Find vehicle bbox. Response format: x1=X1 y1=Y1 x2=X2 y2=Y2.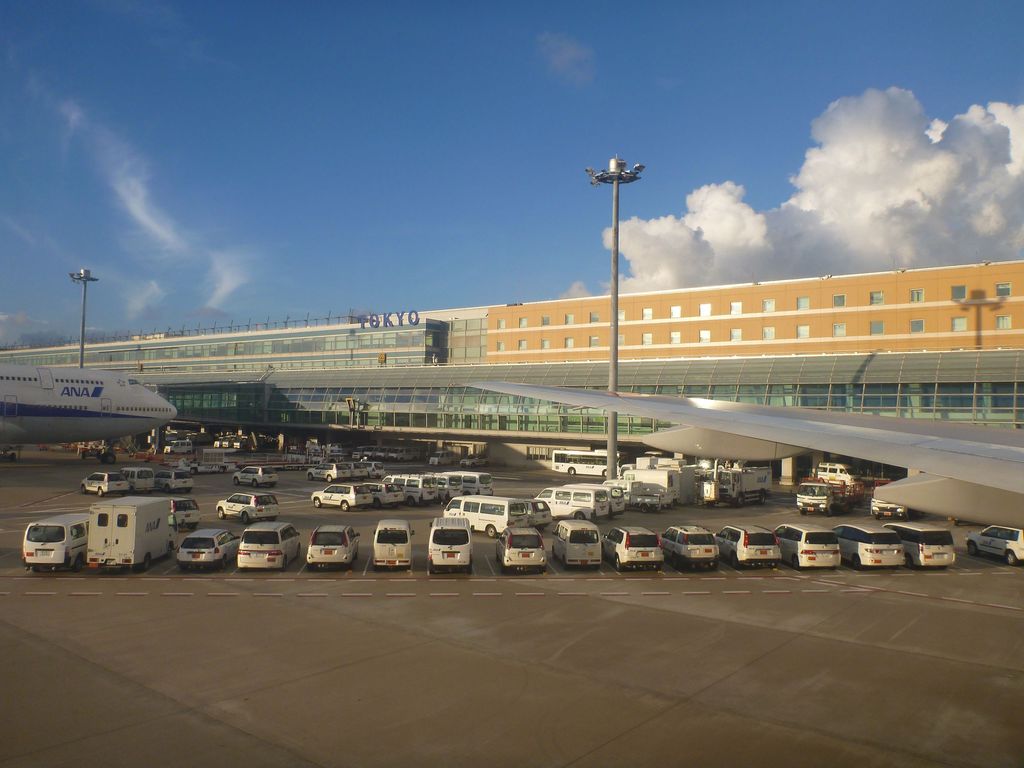
x1=234 y1=465 x2=280 y2=490.
